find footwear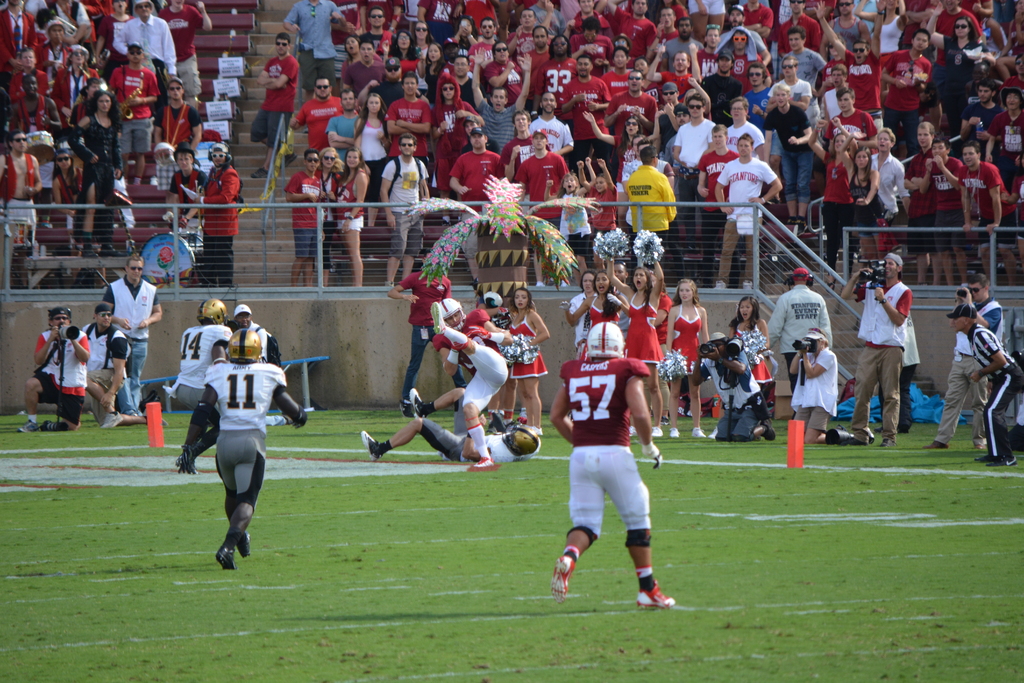
(left=973, top=452, right=995, bottom=460)
